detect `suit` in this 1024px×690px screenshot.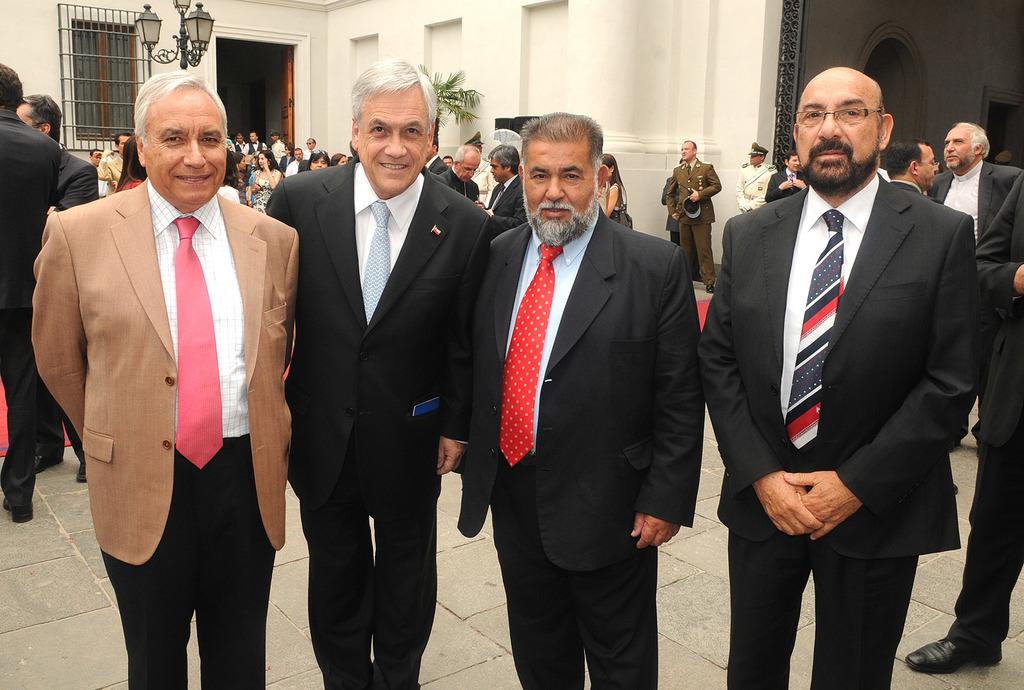
Detection: left=428, top=154, right=446, bottom=172.
